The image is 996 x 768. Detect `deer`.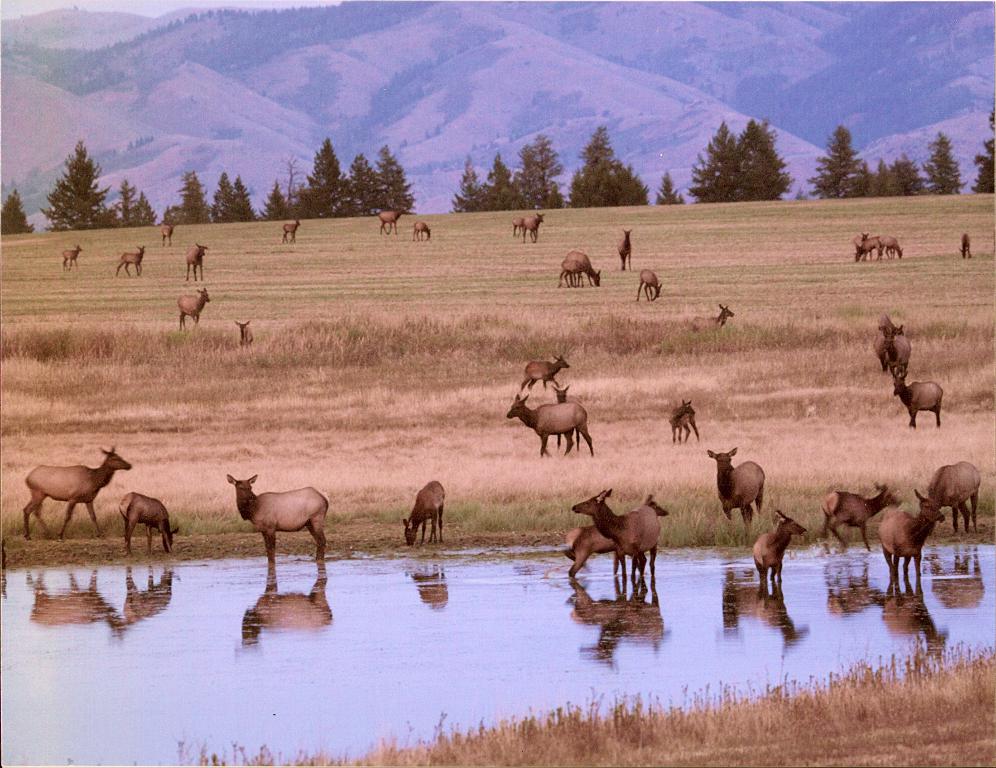
Detection: left=754, top=507, right=806, bottom=588.
